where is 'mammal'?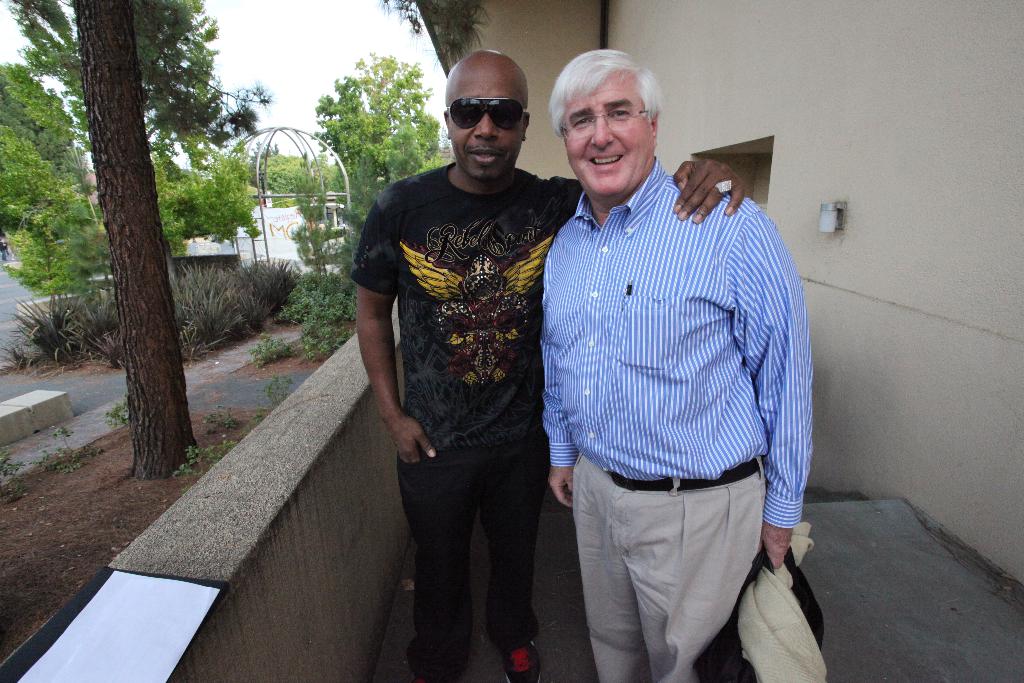
bbox=[349, 50, 755, 682].
